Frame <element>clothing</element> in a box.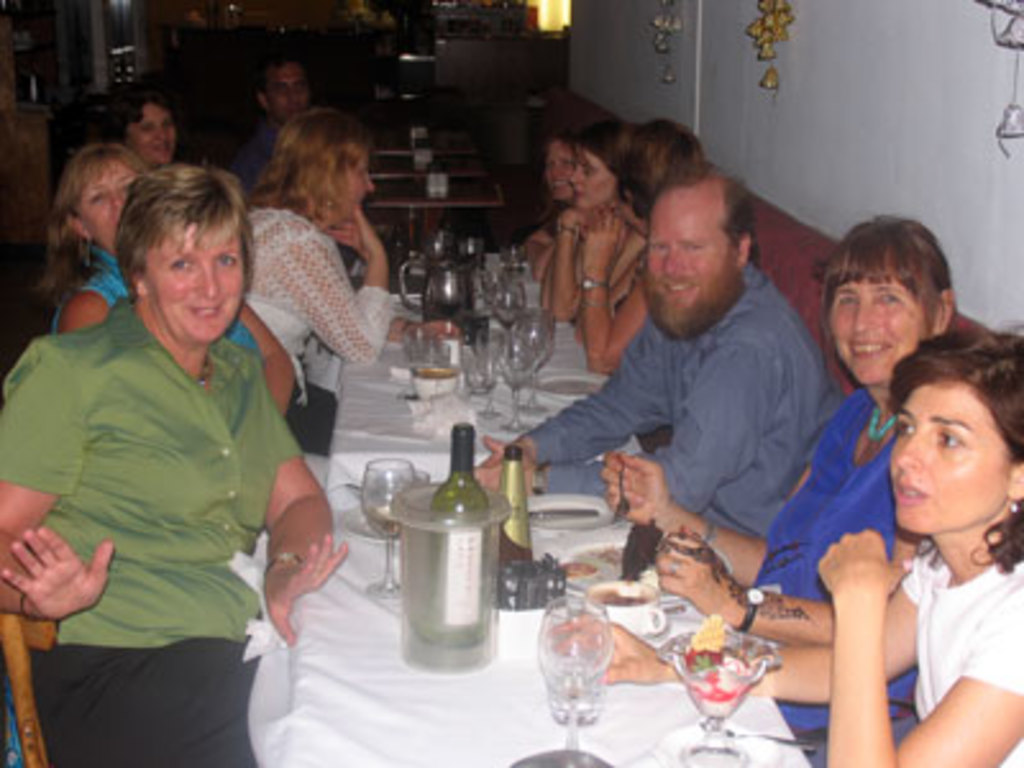
select_region(753, 369, 911, 740).
